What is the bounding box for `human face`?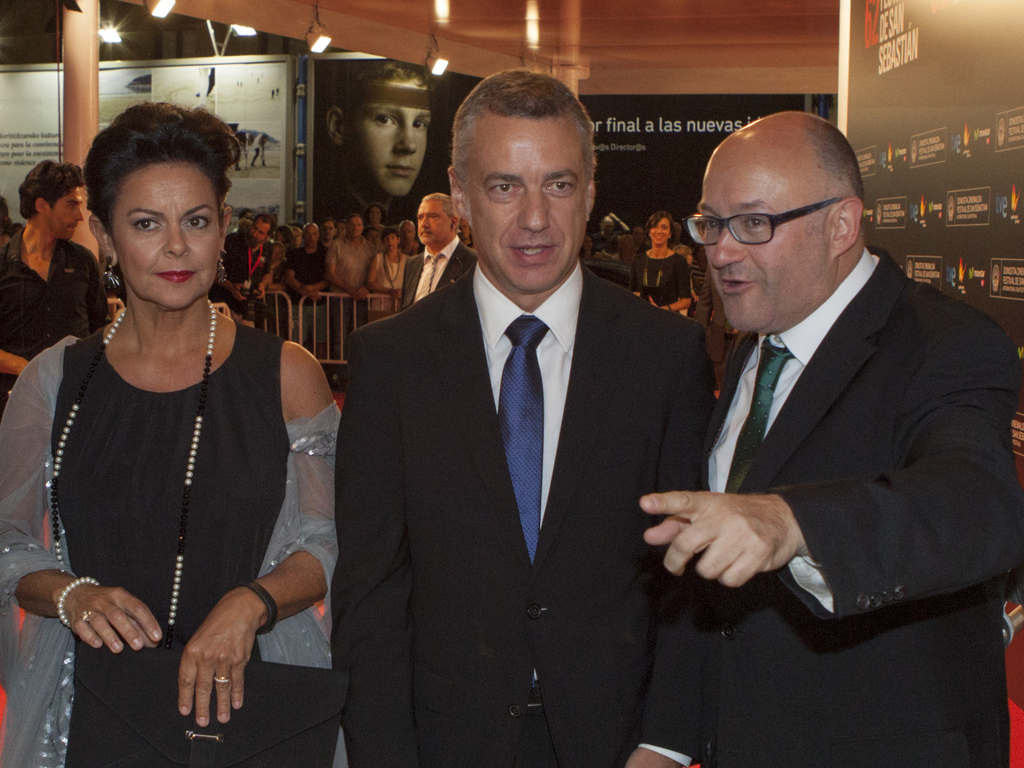
pyautogui.locateOnScreen(247, 217, 269, 244).
